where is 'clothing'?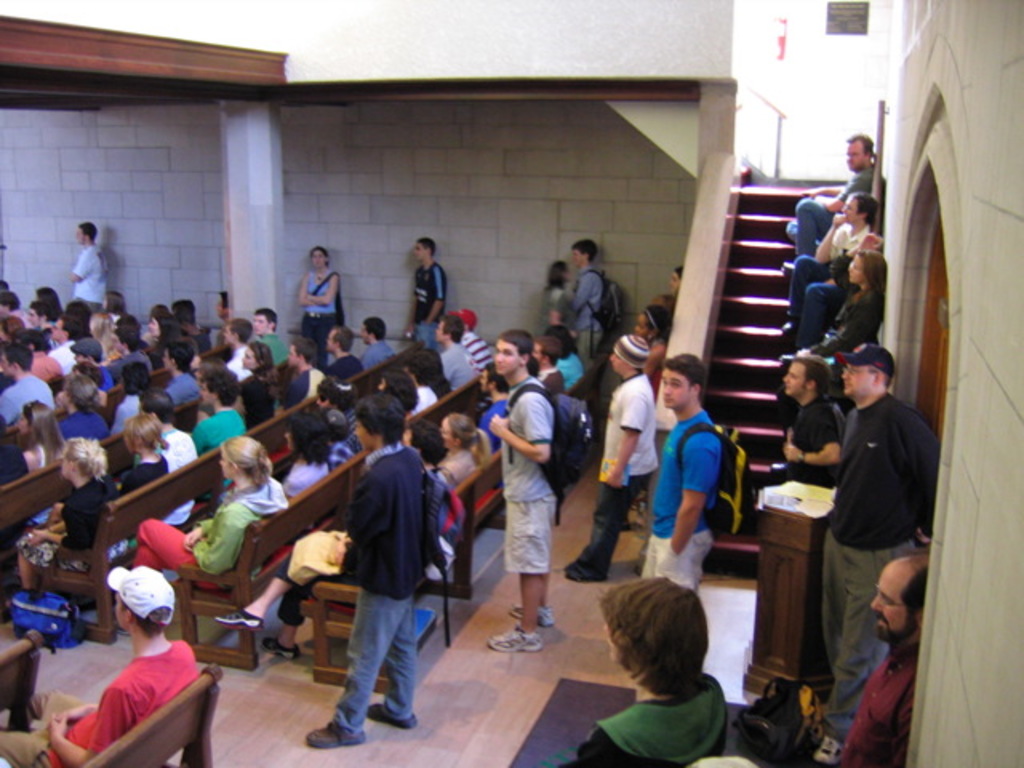
bbox(130, 475, 296, 587).
